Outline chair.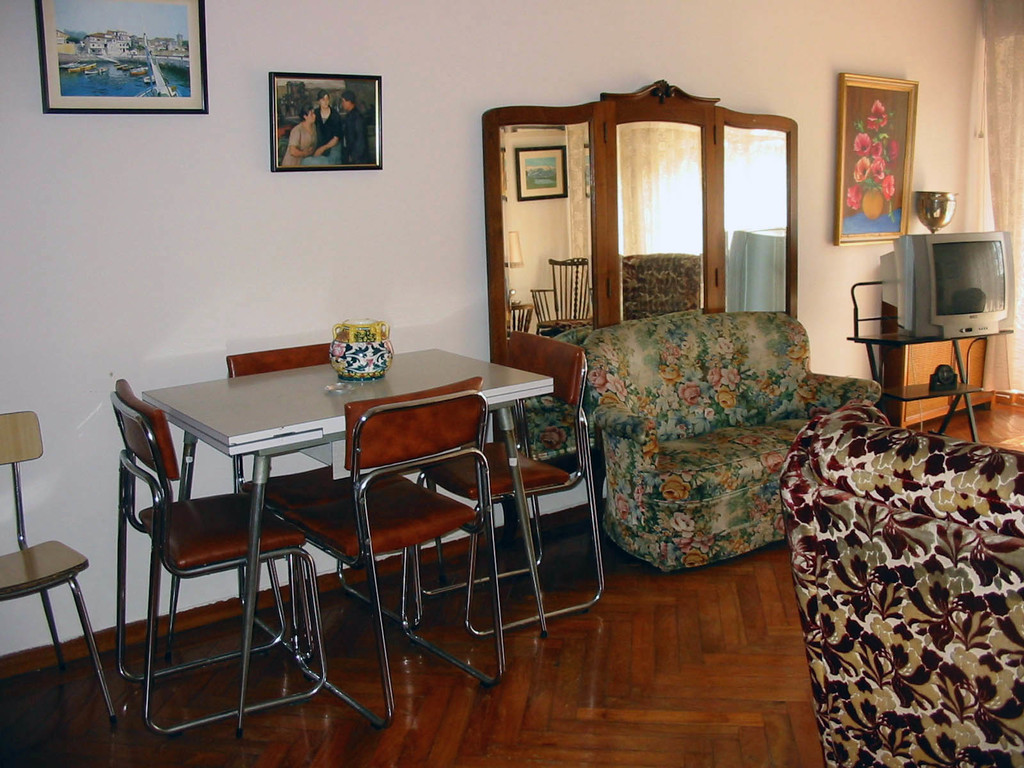
Outline: 248,372,517,729.
